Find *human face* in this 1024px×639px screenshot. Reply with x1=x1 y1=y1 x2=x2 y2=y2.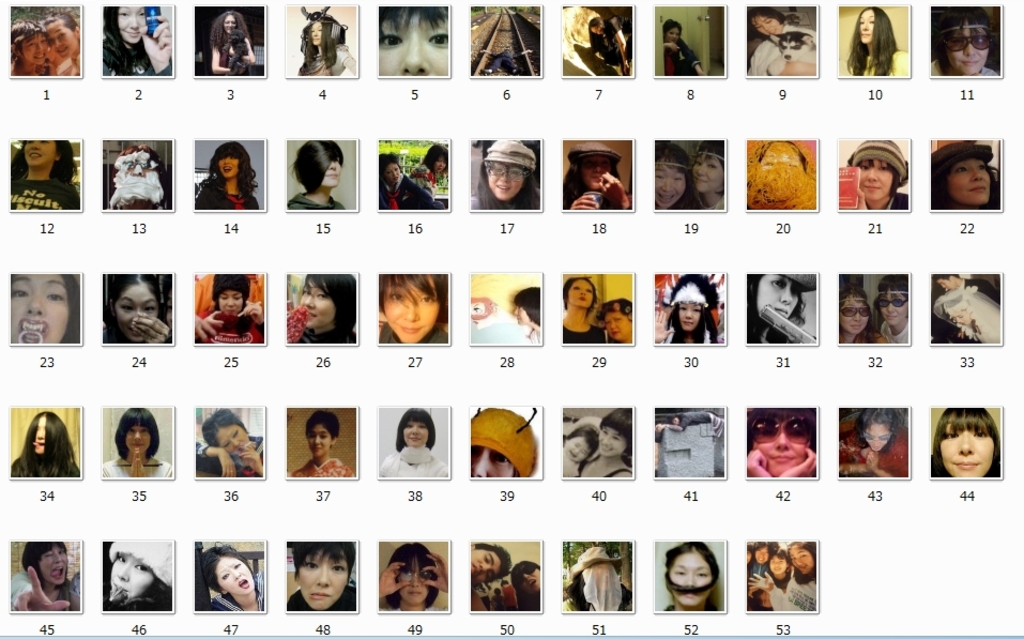
x1=225 y1=426 x2=247 y2=451.
